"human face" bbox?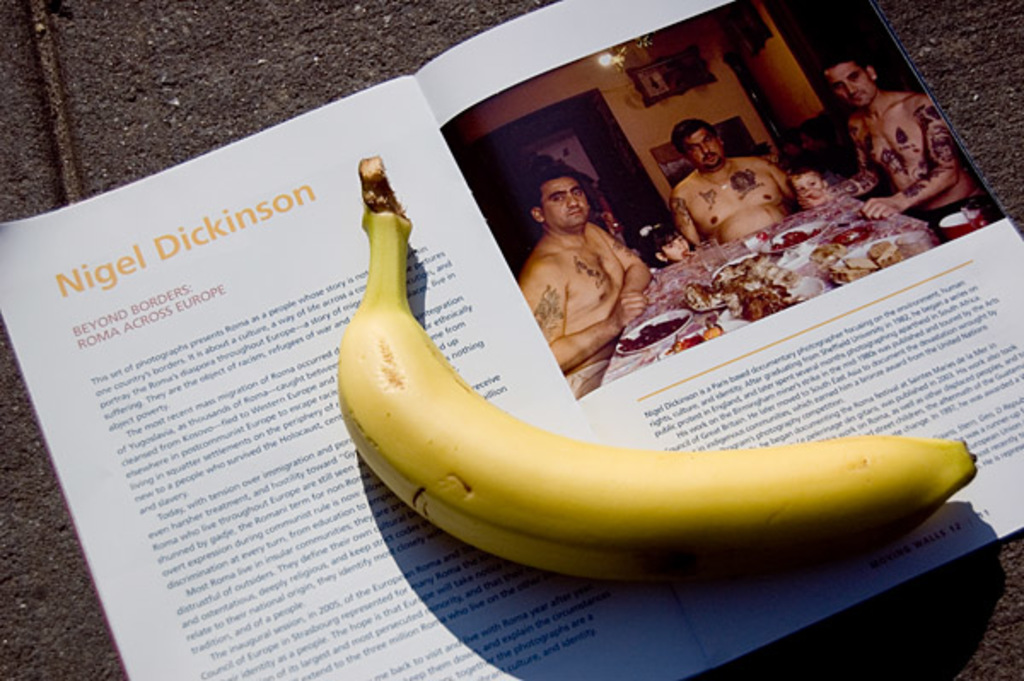
(x1=831, y1=58, x2=870, y2=94)
